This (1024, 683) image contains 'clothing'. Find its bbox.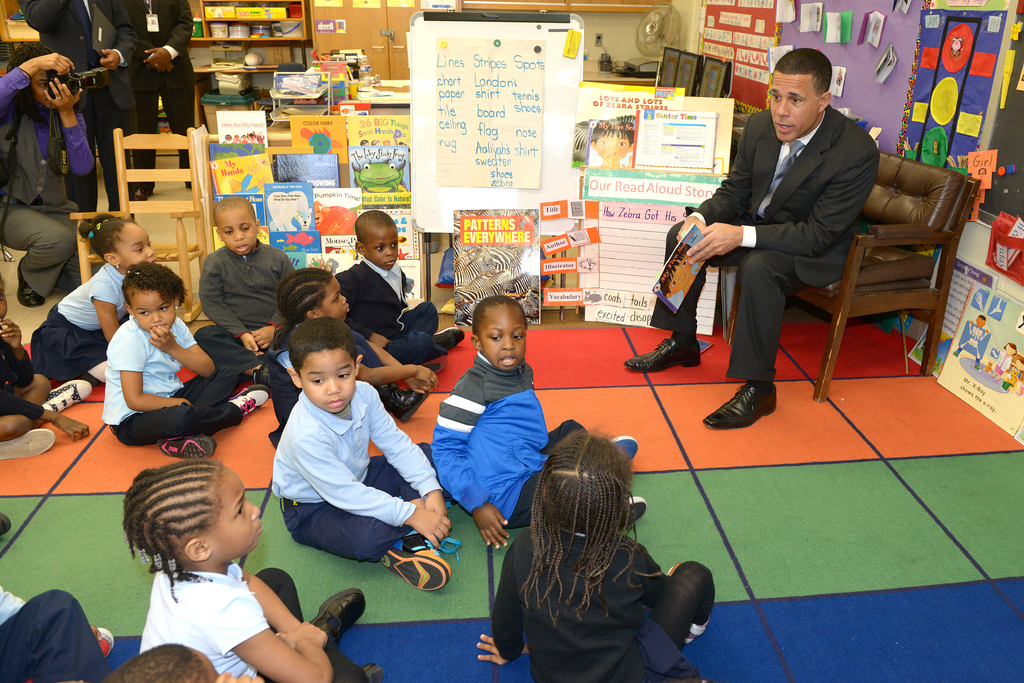
(x1=649, y1=101, x2=883, y2=382).
